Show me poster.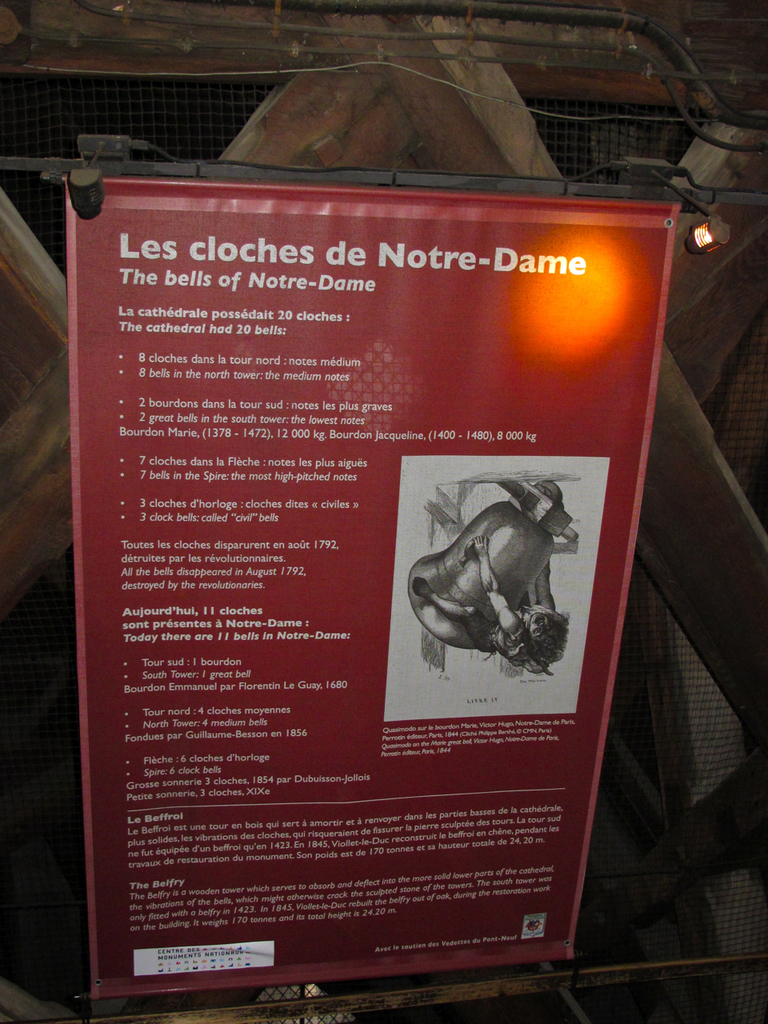
poster is here: select_region(69, 177, 683, 975).
